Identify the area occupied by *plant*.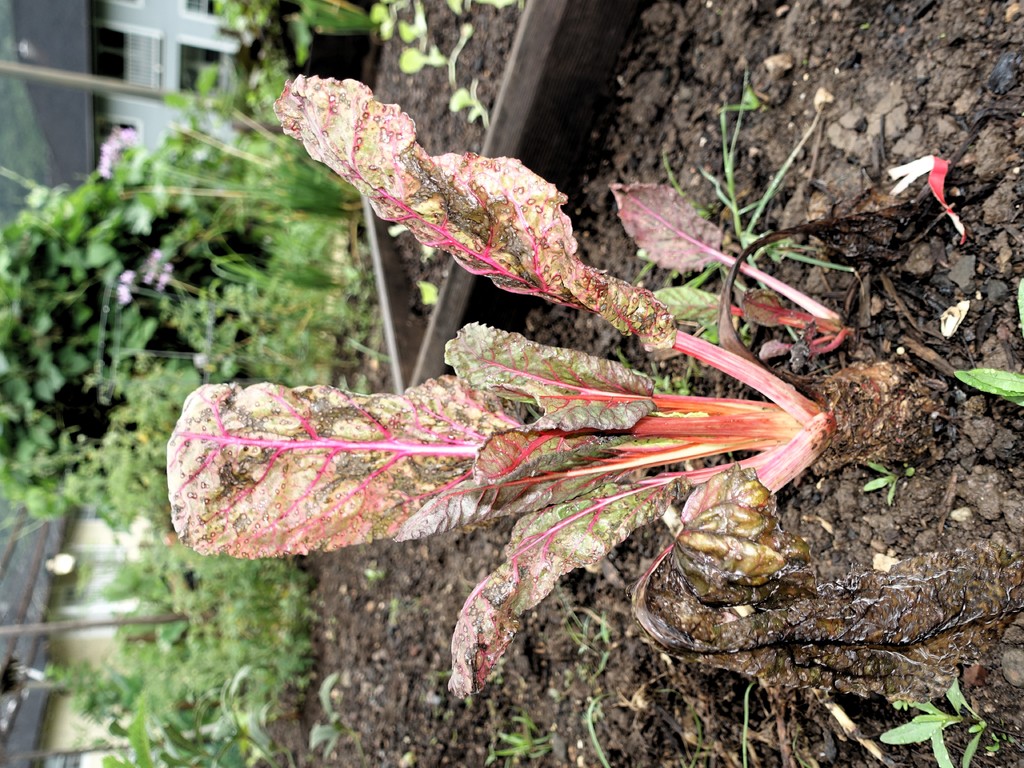
Area: <region>588, 689, 628, 758</region>.
